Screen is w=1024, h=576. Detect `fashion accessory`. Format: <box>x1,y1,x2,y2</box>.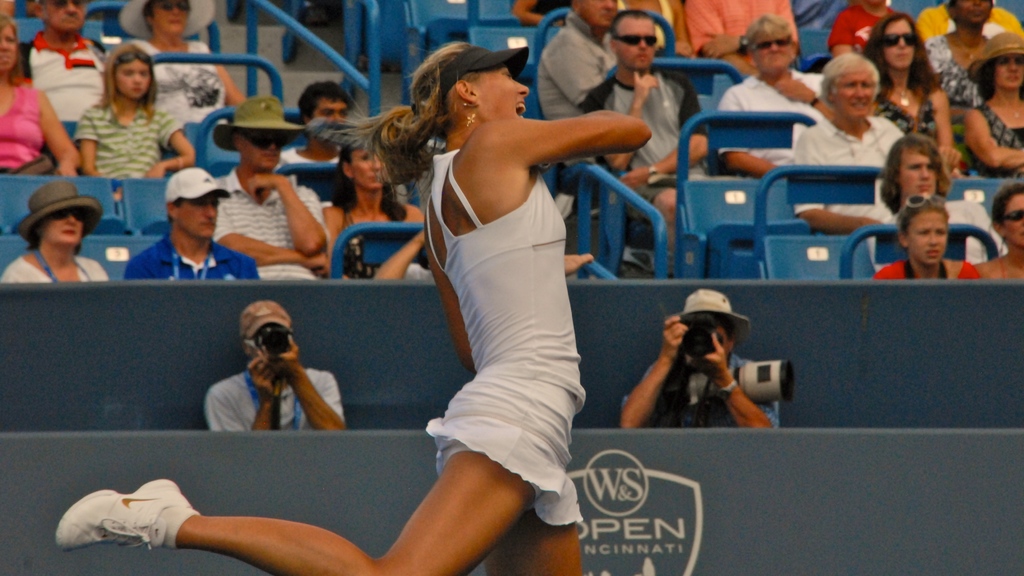
<box>715,381,736,399</box>.
